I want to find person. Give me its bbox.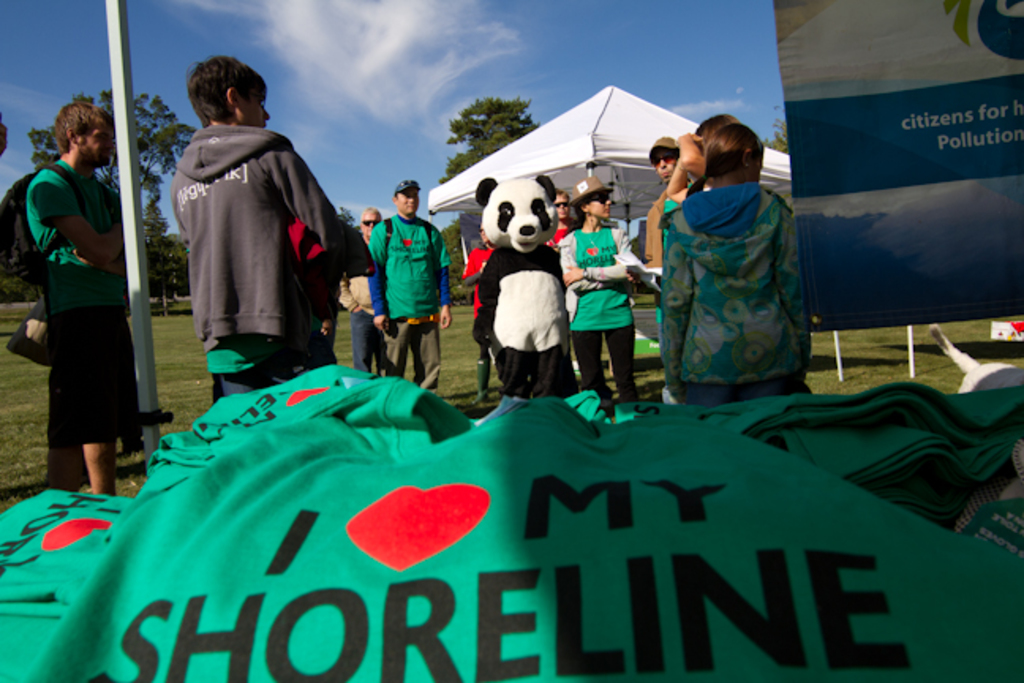
[559, 175, 632, 406].
